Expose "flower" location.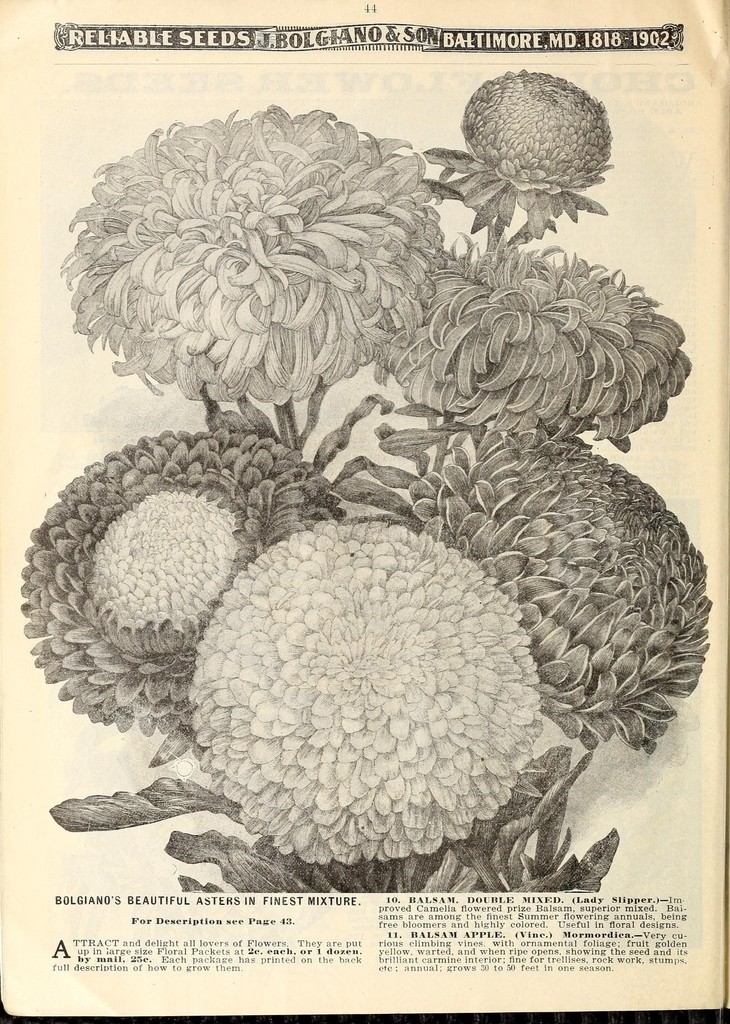
Exposed at detection(27, 432, 342, 732).
